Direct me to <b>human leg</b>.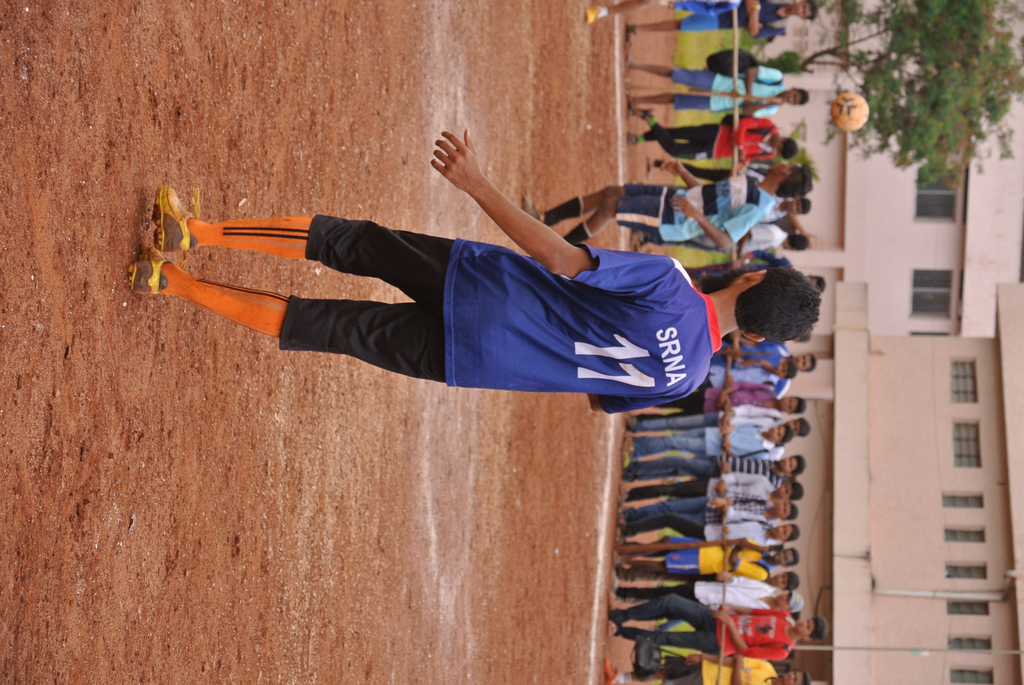
Direction: bbox(625, 89, 675, 104).
